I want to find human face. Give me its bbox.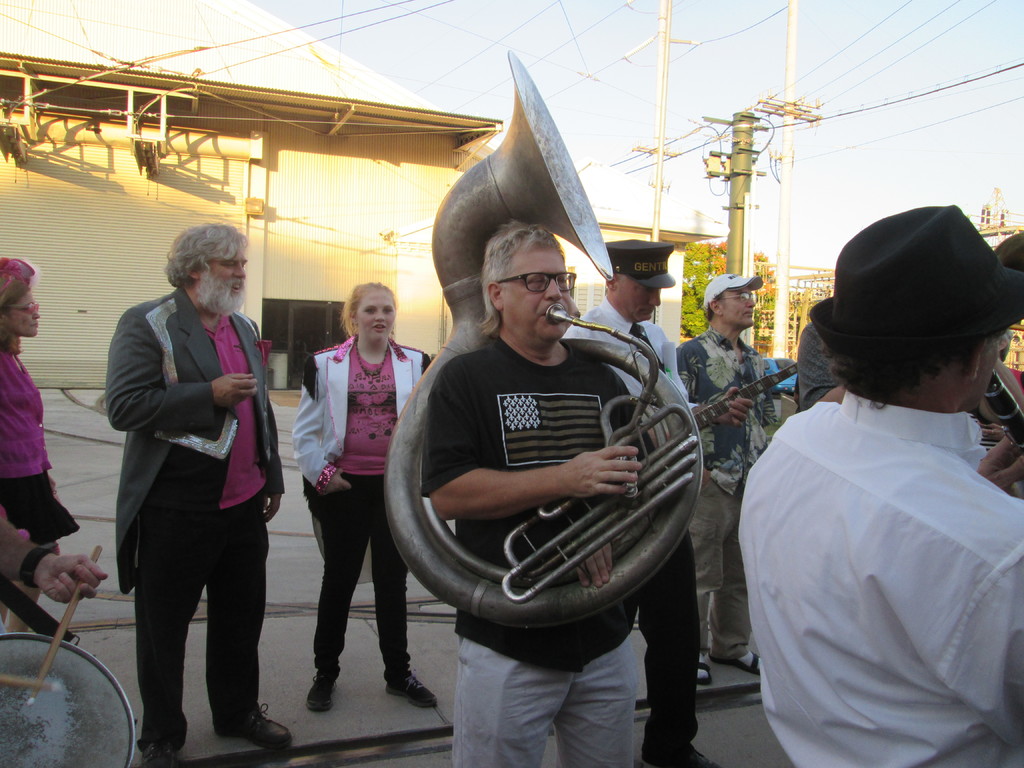
detection(614, 276, 660, 319).
